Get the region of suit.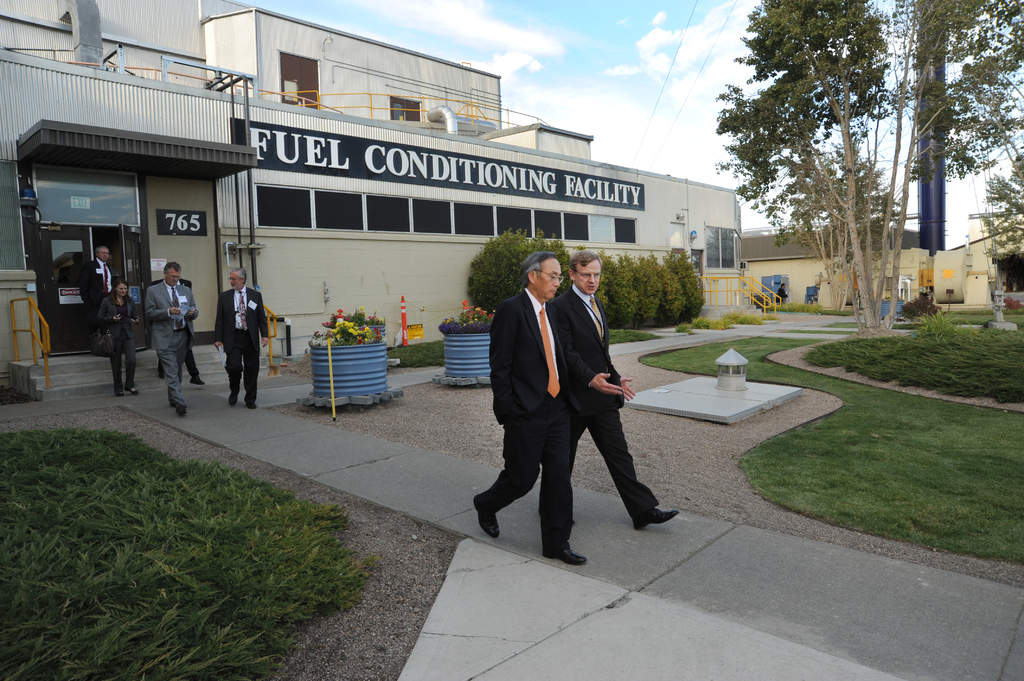
98 294 143 374.
